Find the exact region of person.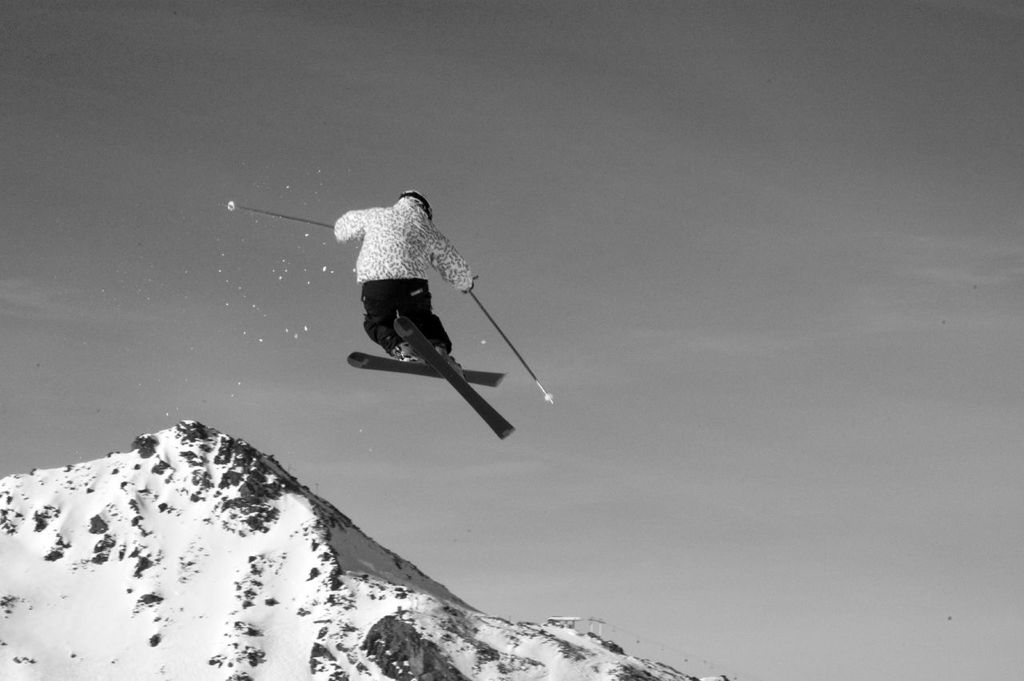
Exact region: [left=334, top=190, right=473, bottom=367].
